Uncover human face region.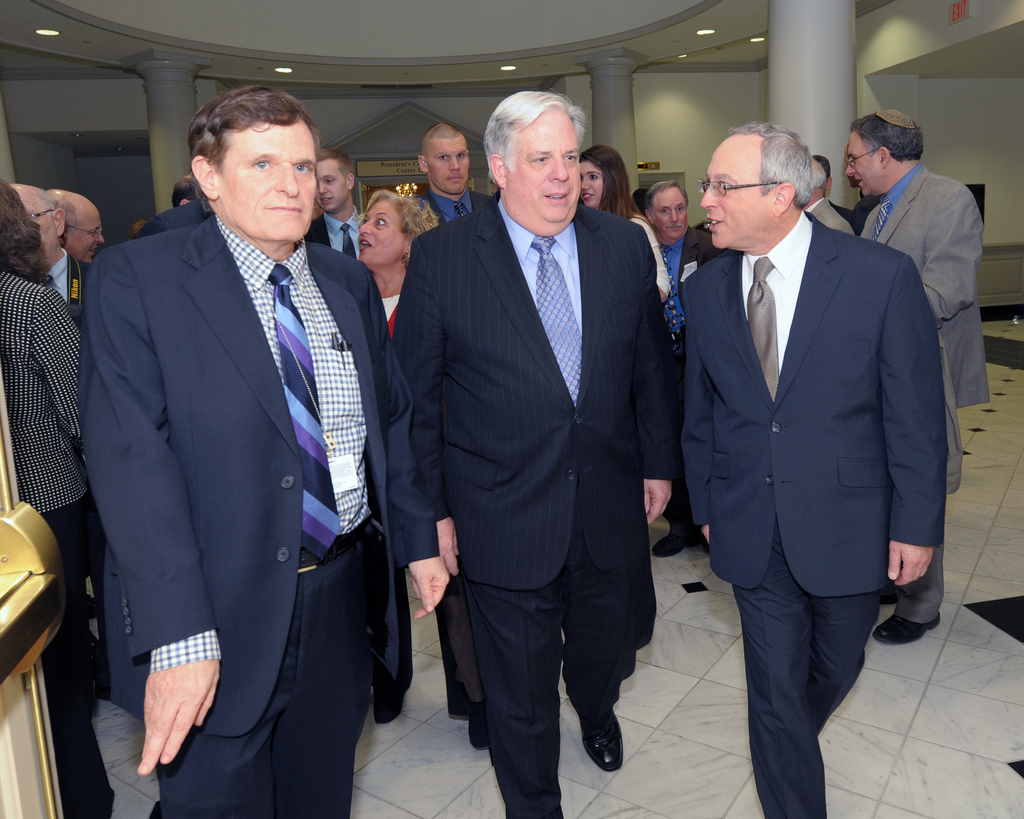
Uncovered: [left=846, top=149, right=877, bottom=197].
